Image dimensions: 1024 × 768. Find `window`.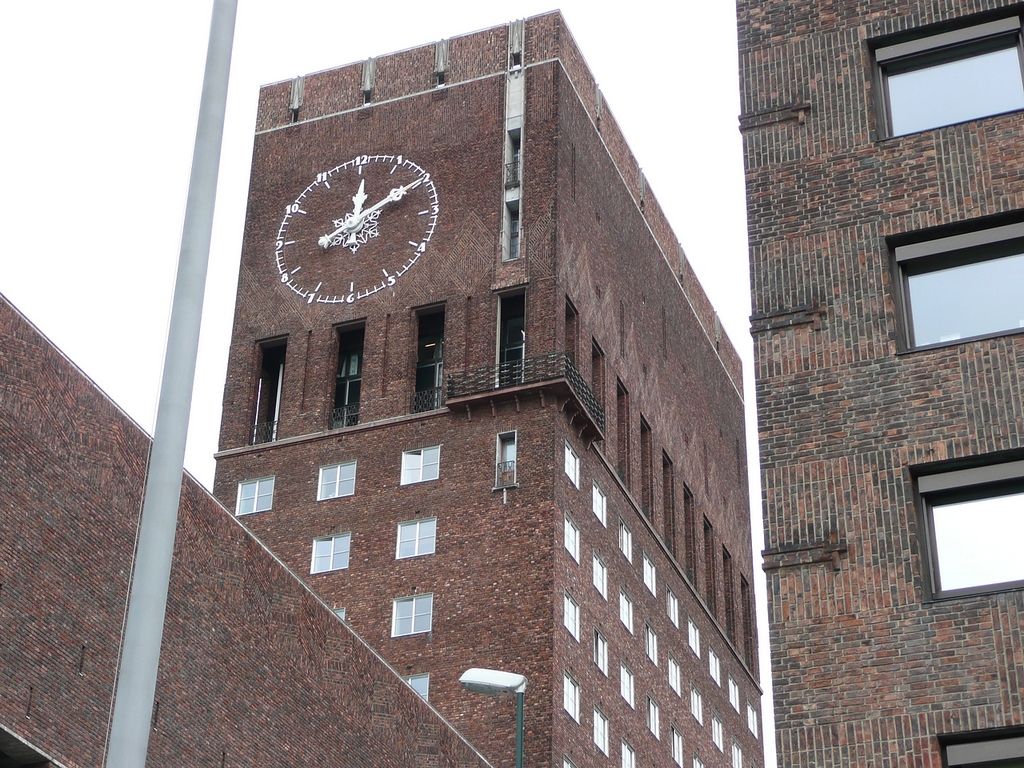
310, 458, 360, 498.
